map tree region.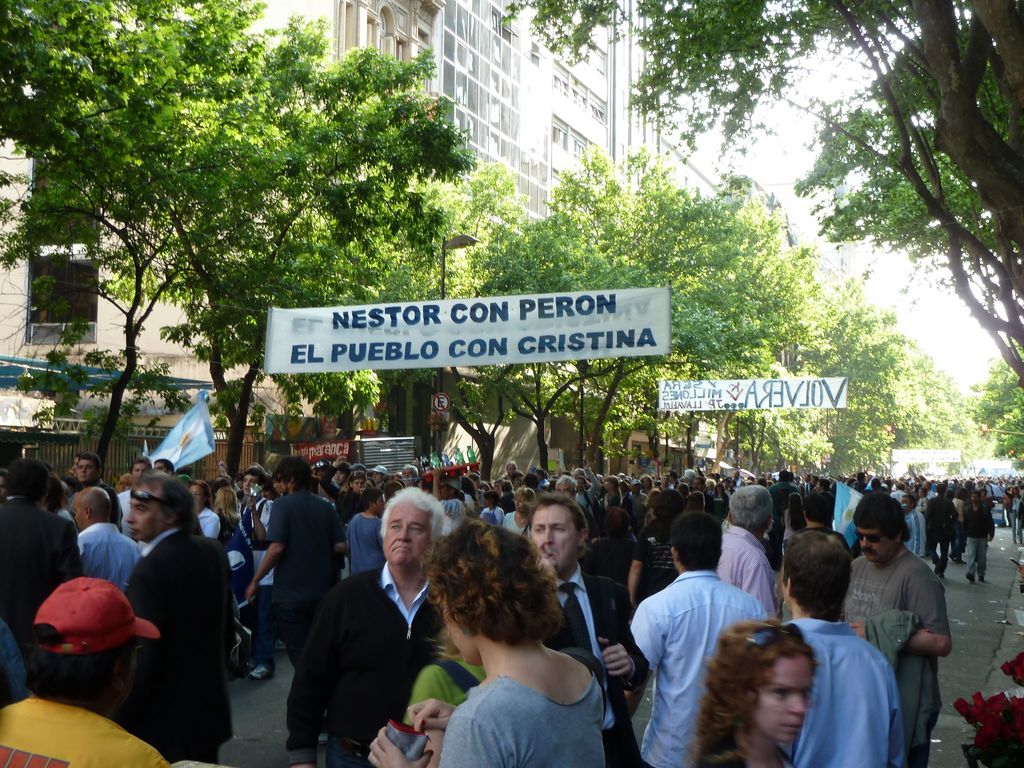
Mapped to [515,181,726,472].
